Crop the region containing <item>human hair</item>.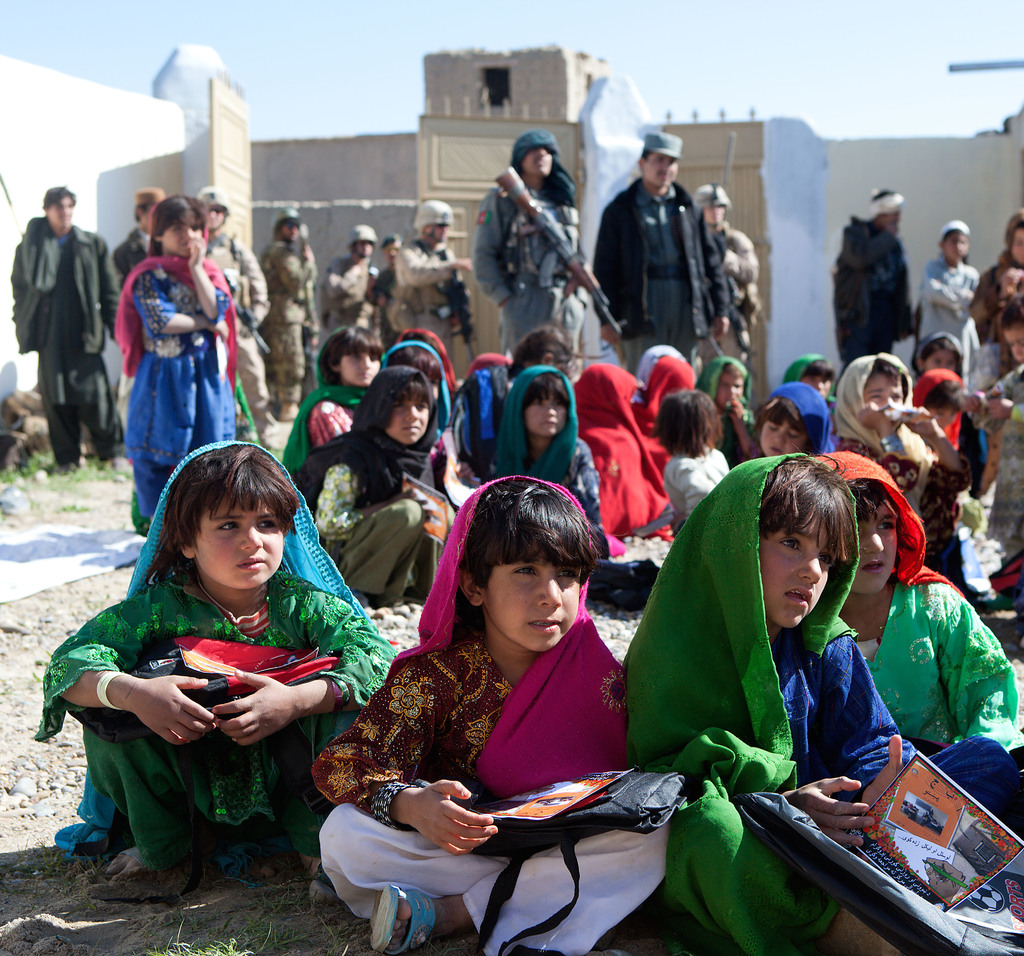
Crop region: (508, 325, 572, 366).
